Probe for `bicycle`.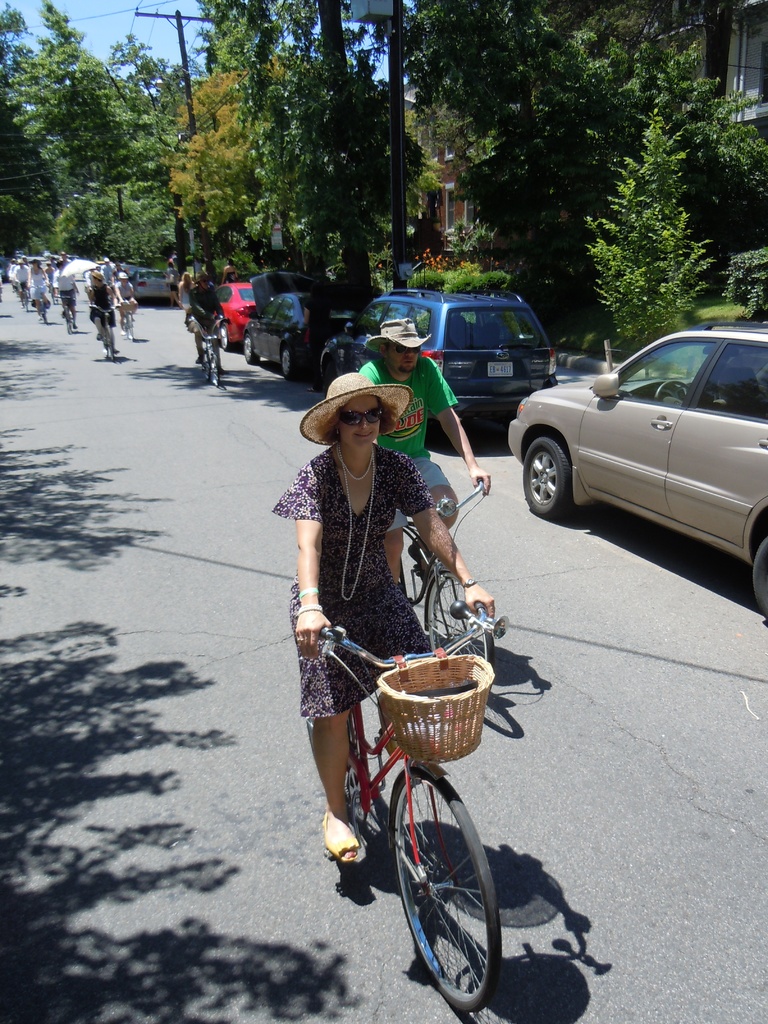
Probe result: bbox=(90, 305, 118, 359).
